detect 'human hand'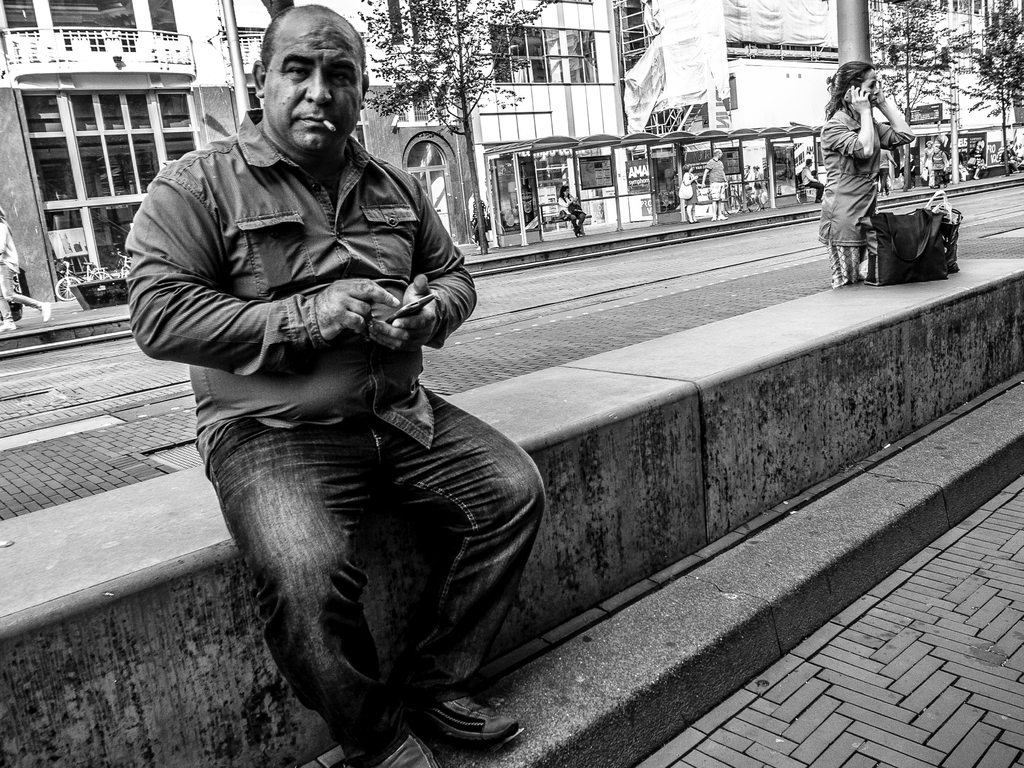
region(848, 83, 869, 114)
